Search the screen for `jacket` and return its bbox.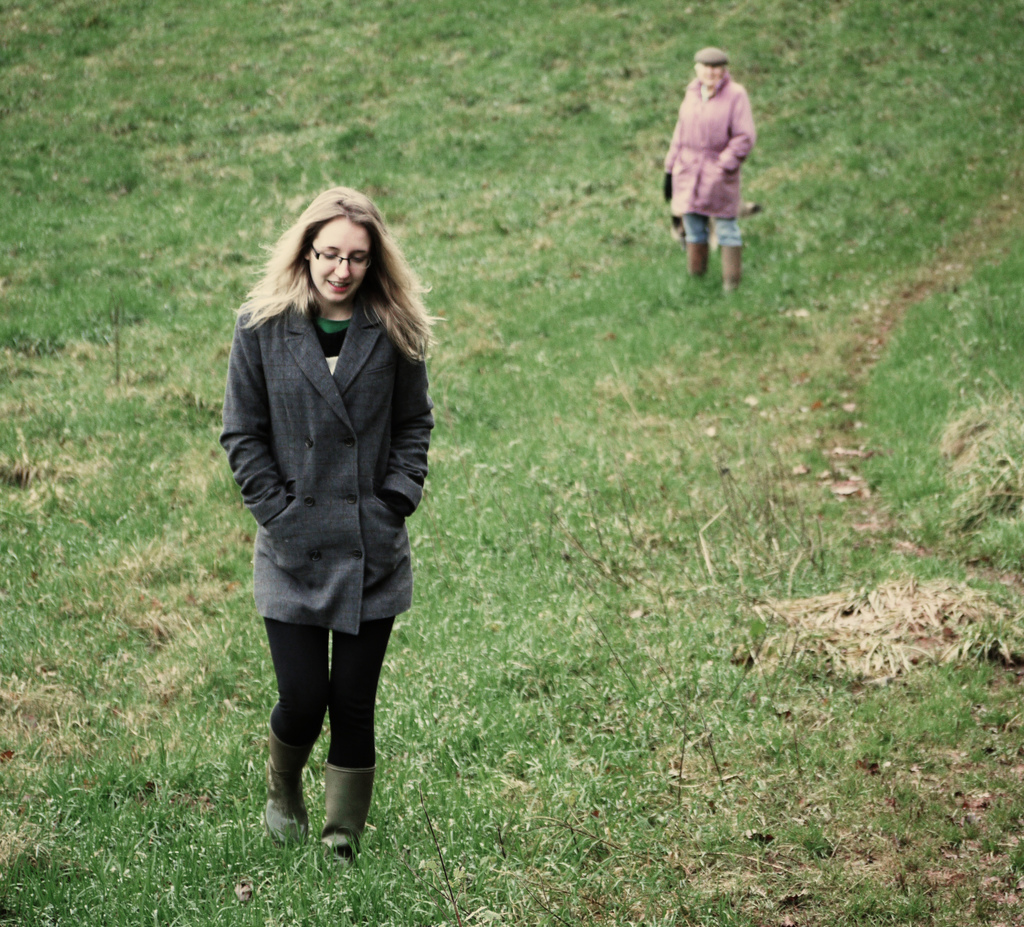
Found: [x1=663, y1=73, x2=754, y2=225].
